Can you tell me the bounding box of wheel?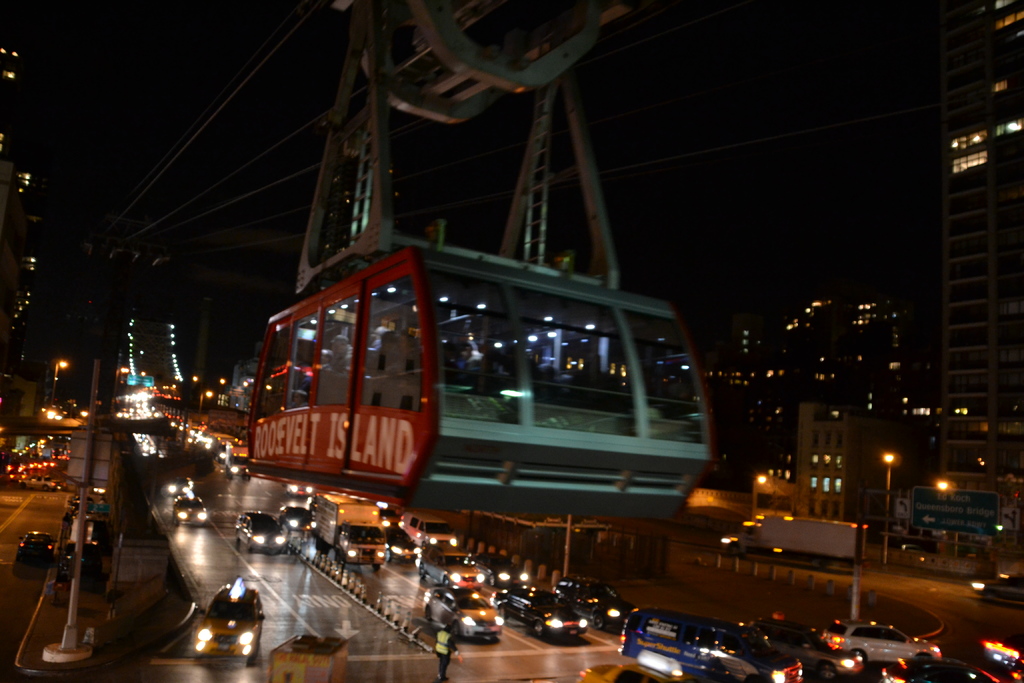
(left=529, top=621, right=544, bottom=637).
